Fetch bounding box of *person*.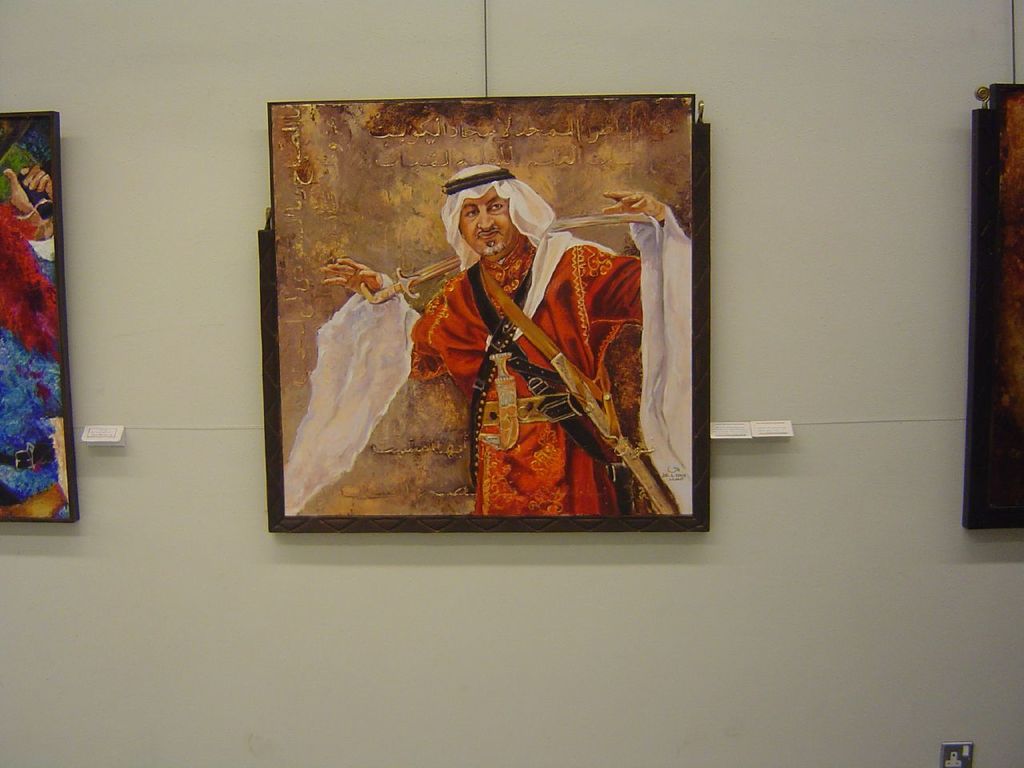
Bbox: box=[318, 157, 694, 519].
